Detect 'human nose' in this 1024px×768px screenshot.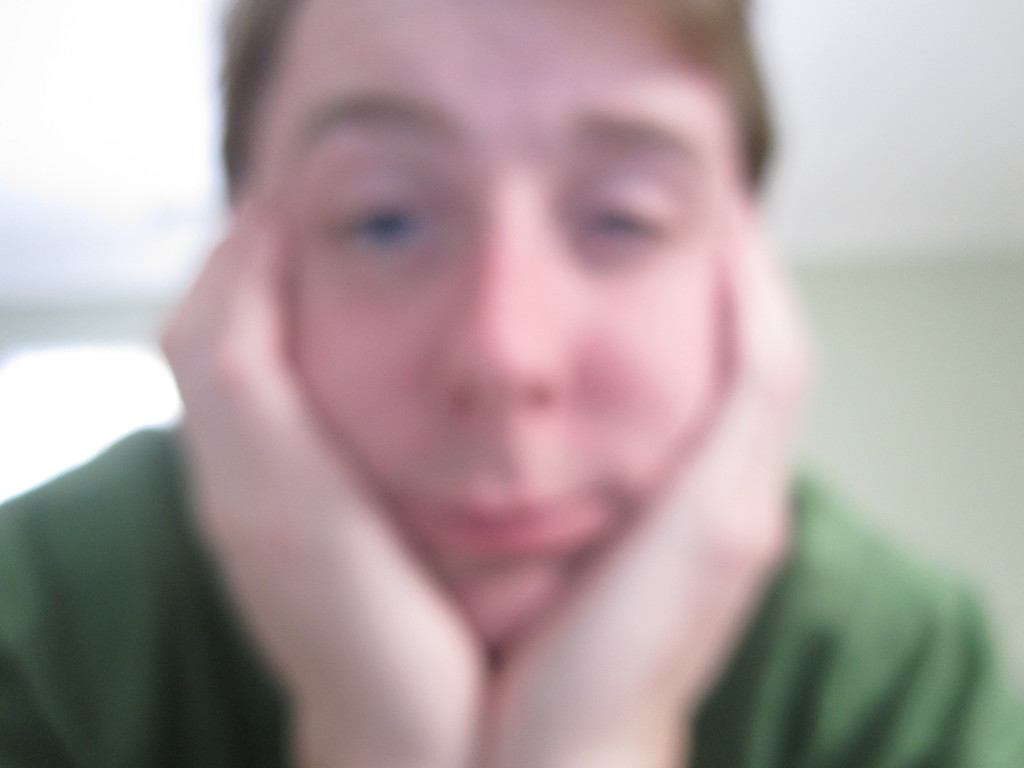
Detection: bbox=[436, 214, 574, 422].
